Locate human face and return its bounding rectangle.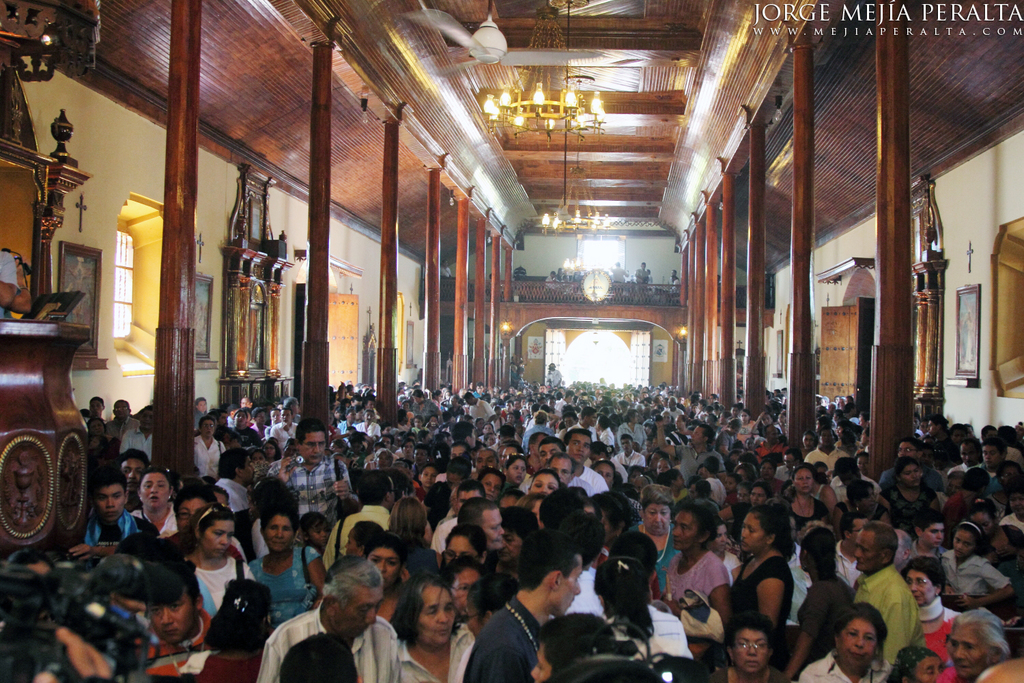
box(922, 522, 944, 548).
